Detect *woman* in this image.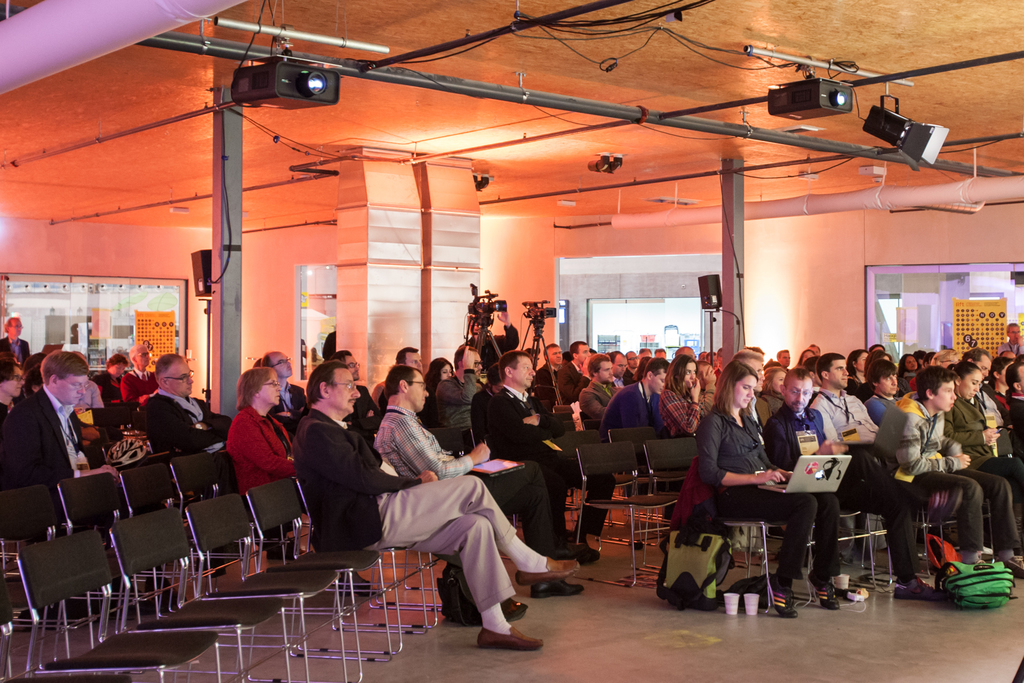
Detection: [424,356,453,426].
